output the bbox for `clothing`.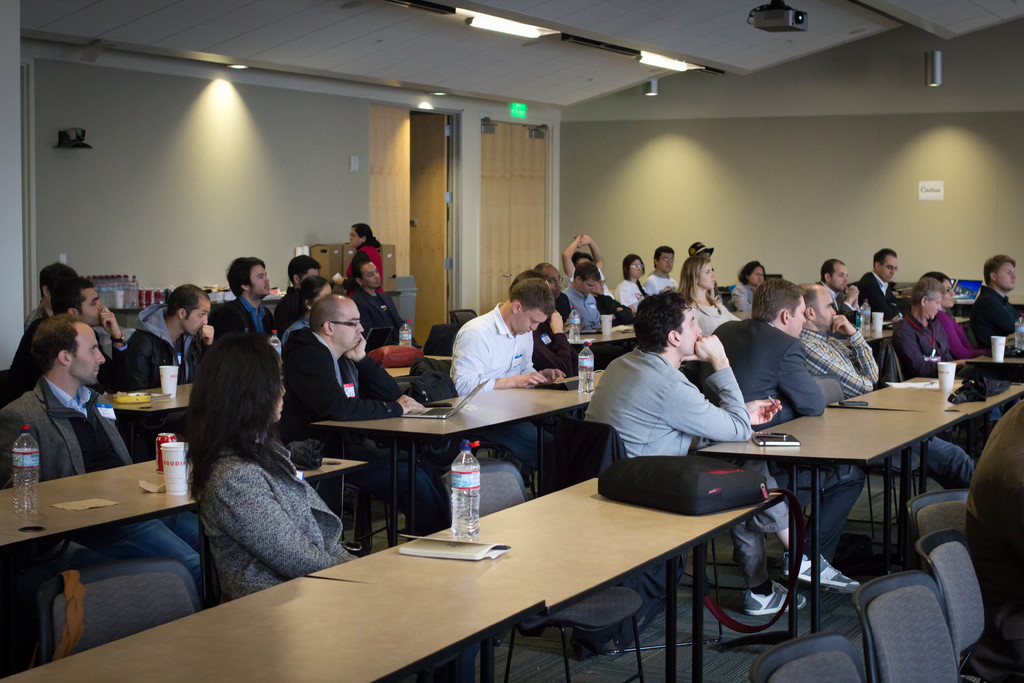
[left=0, top=375, right=206, bottom=589].
